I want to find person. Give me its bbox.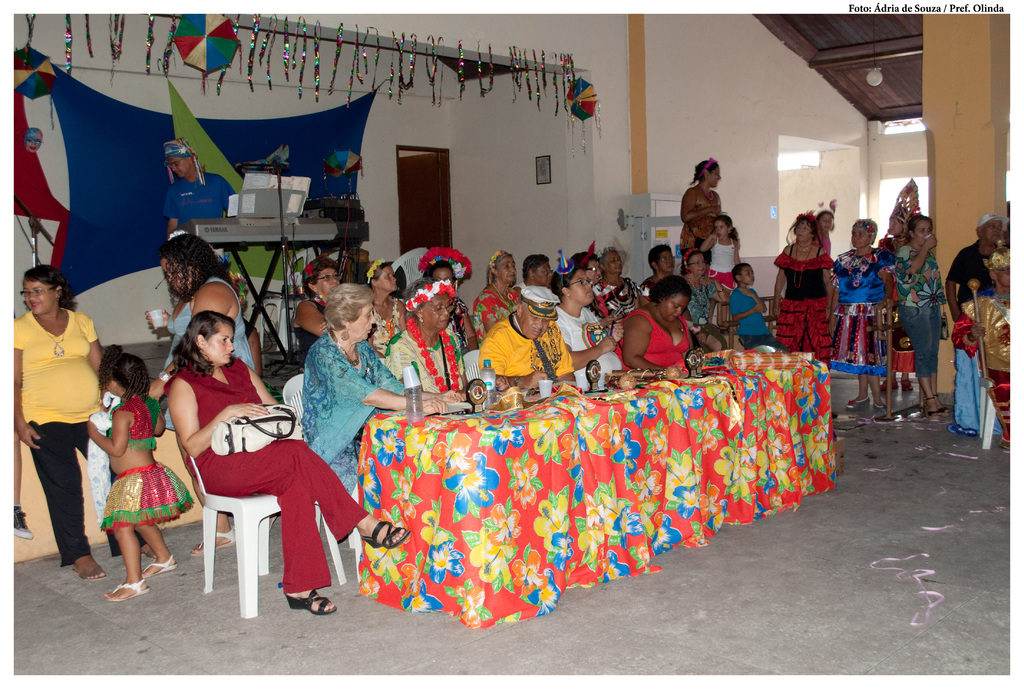
box=[161, 138, 236, 260].
